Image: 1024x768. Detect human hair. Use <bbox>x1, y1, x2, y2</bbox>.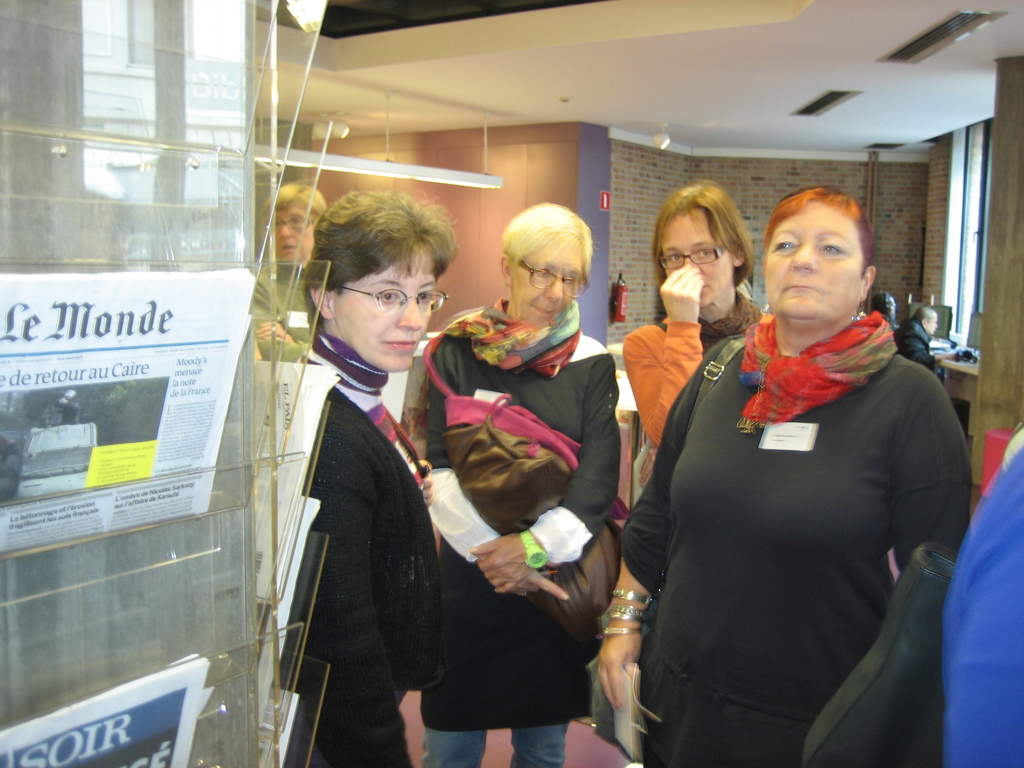
<bbox>654, 173, 756, 327</bbox>.
